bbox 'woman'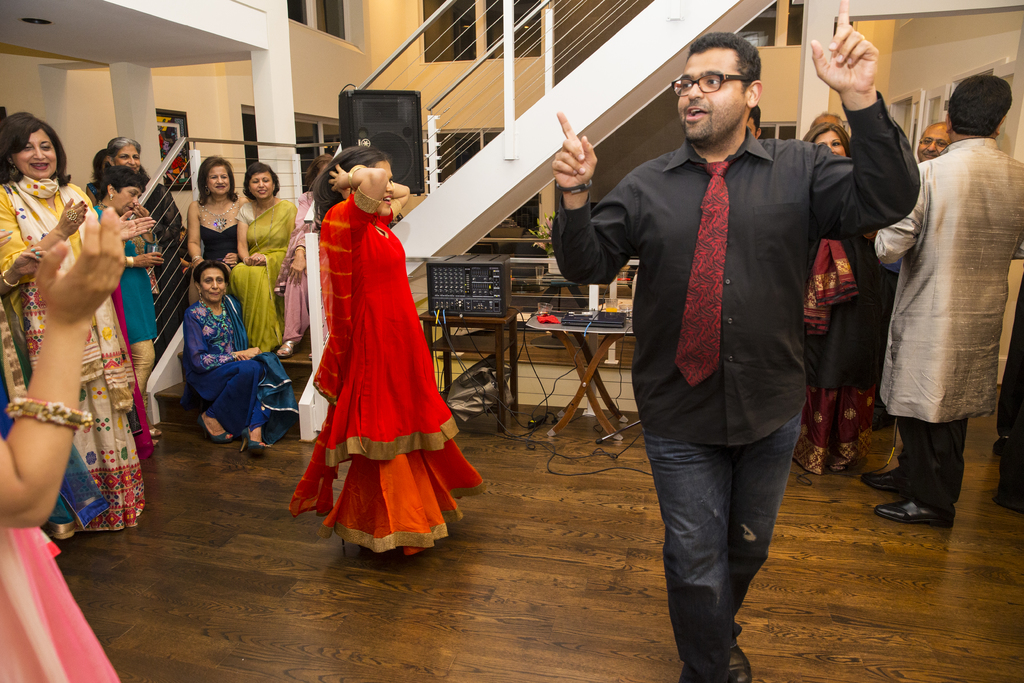
(283, 139, 479, 564)
